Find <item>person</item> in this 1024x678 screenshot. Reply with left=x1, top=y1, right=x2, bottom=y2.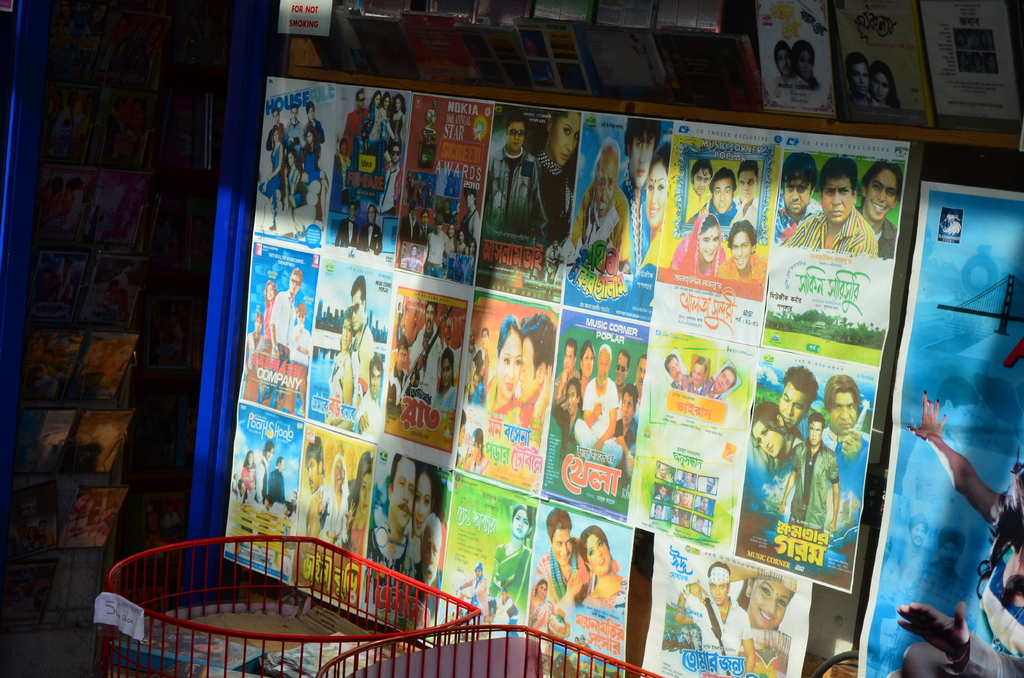
left=566, top=136, right=634, bottom=273.
